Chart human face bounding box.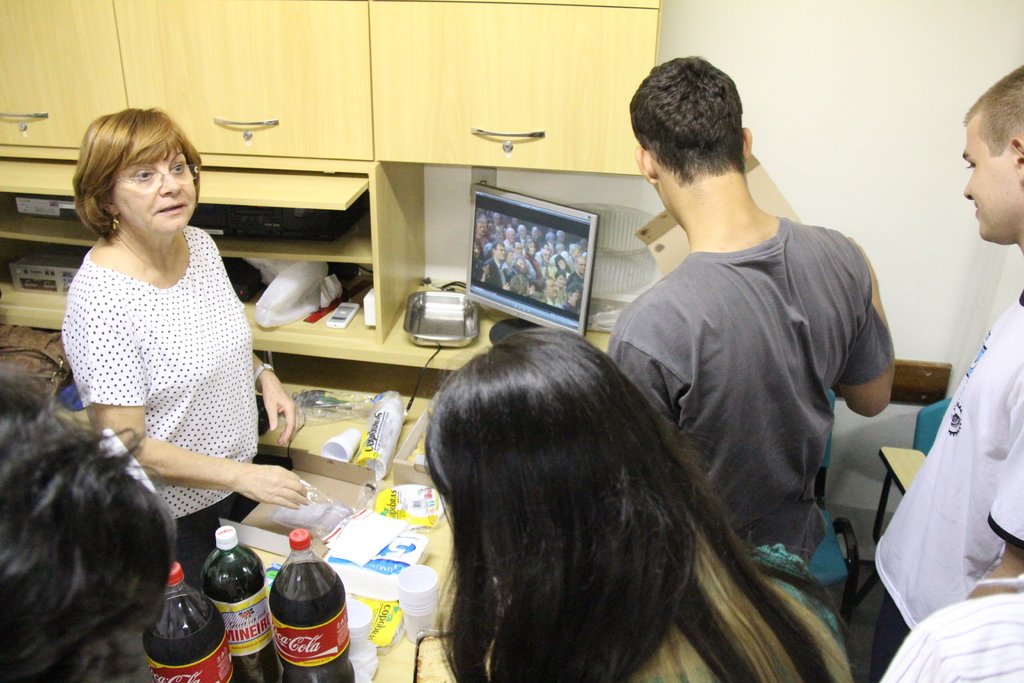
Charted: {"x1": 475, "y1": 244, "x2": 479, "y2": 256}.
